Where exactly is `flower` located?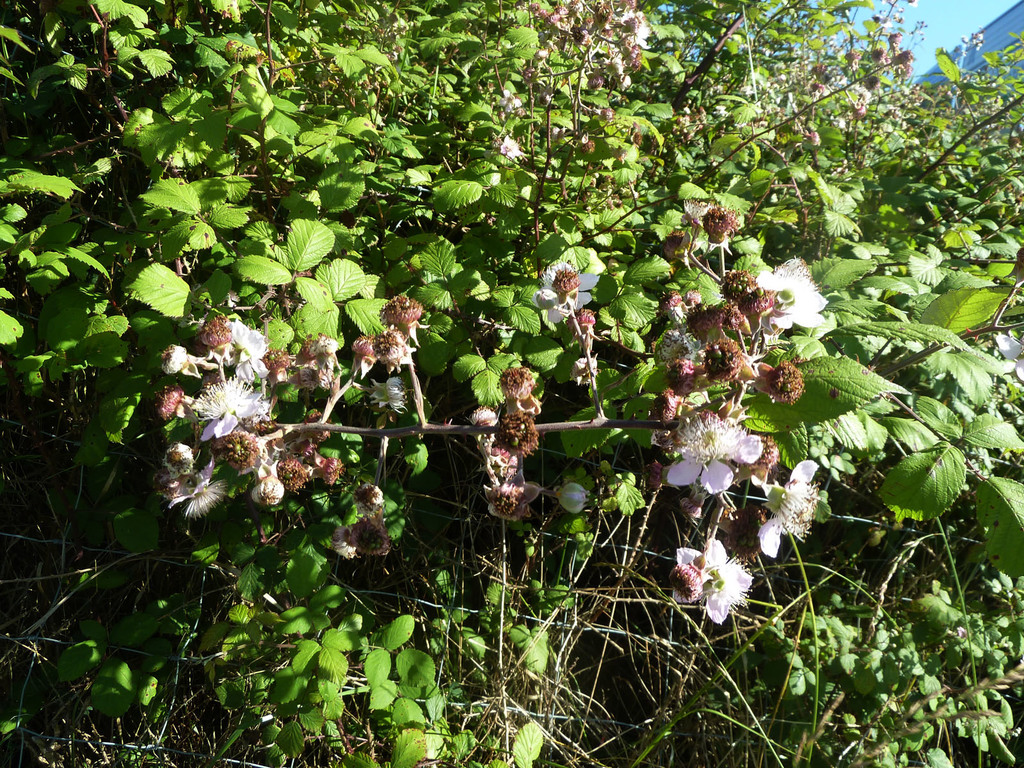
Its bounding box is <bbox>666, 538, 759, 621</bbox>.
